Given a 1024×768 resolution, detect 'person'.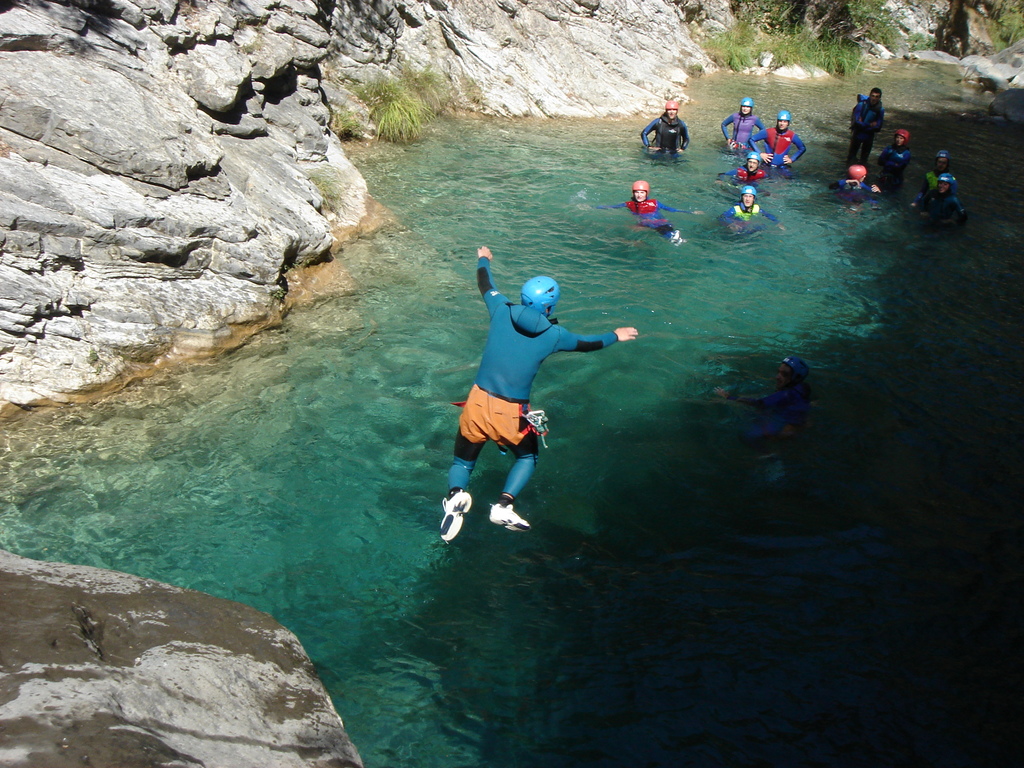
Rect(436, 250, 620, 580).
